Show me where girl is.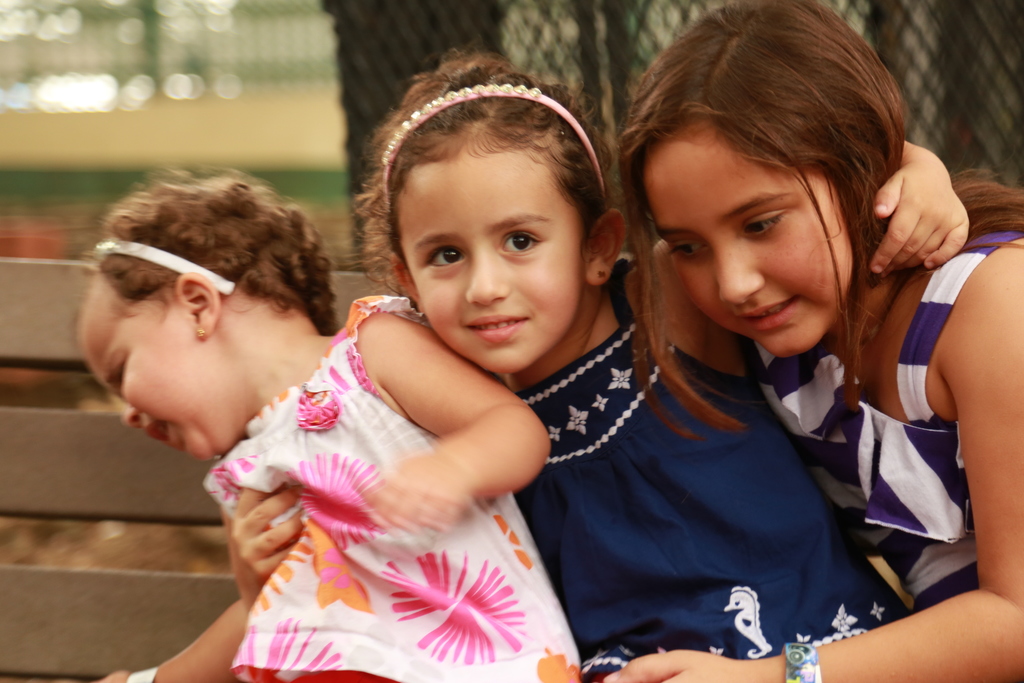
girl is at (left=74, top=171, right=580, bottom=682).
